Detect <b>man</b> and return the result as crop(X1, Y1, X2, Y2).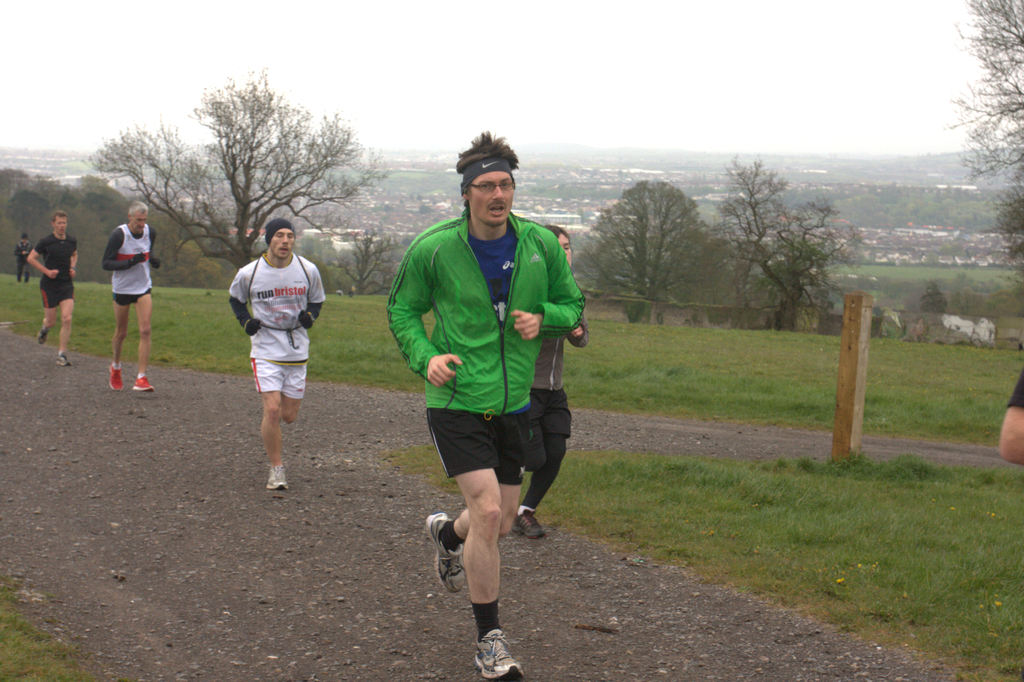
crop(95, 199, 166, 402).
